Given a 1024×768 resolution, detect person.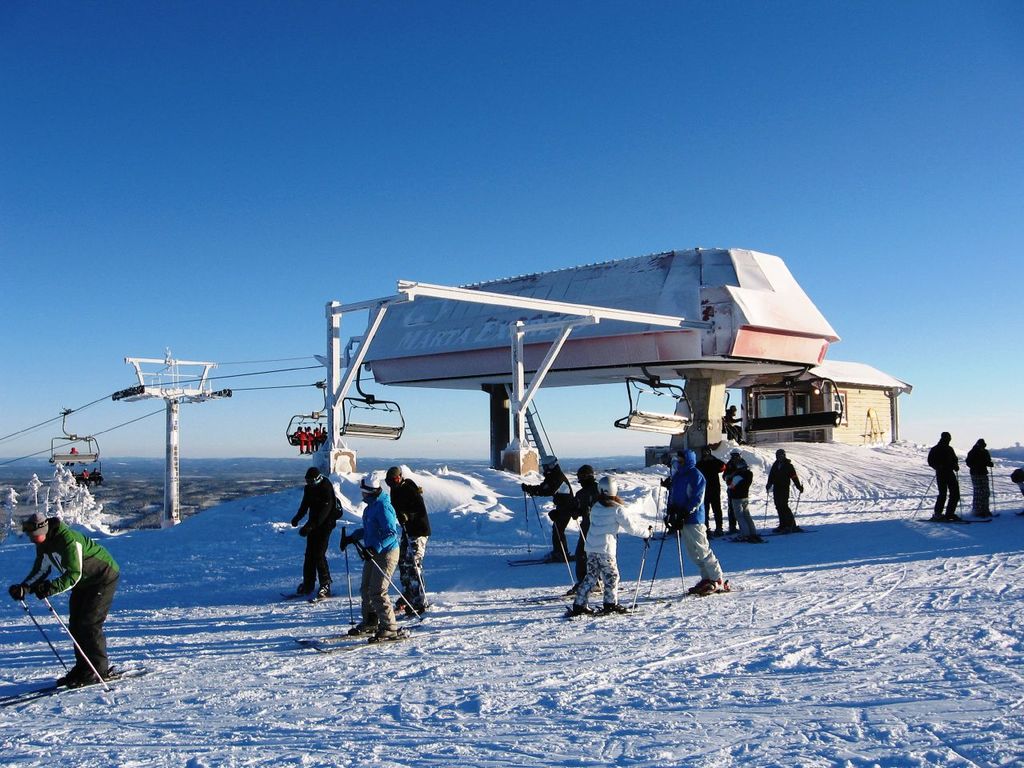
x1=518 y1=454 x2=580 y2=562.
